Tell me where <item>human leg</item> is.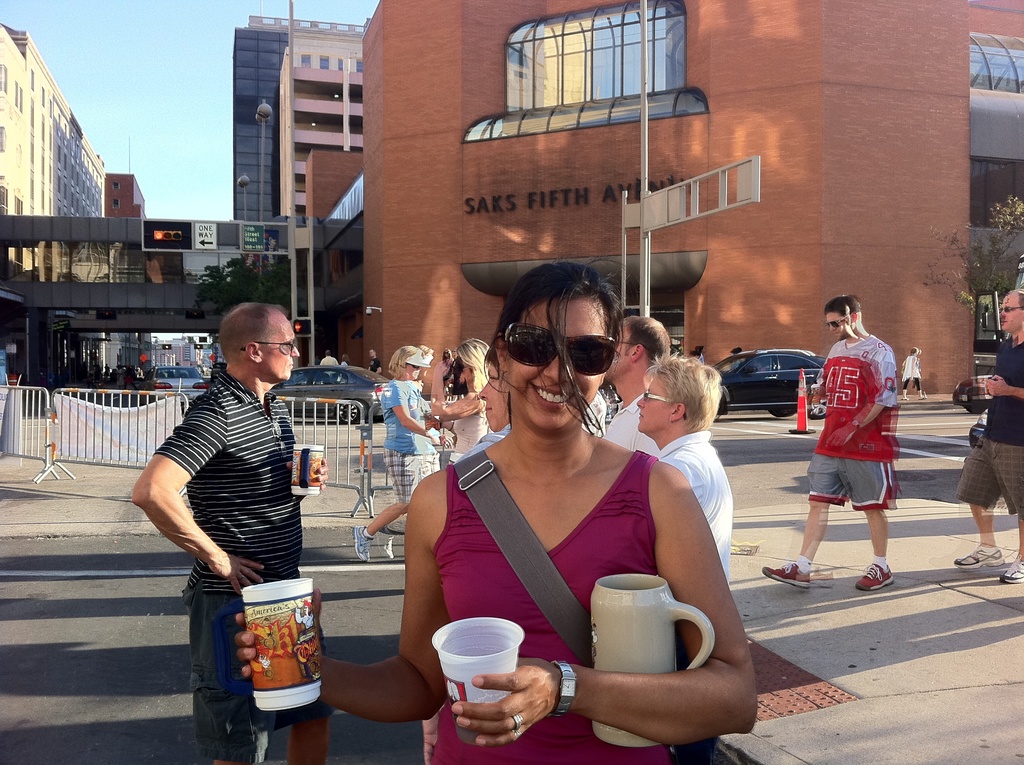
<item>human leg</item> is at {"x1": 852, "y1": 447, "x2": 895, "y2": 590}.
